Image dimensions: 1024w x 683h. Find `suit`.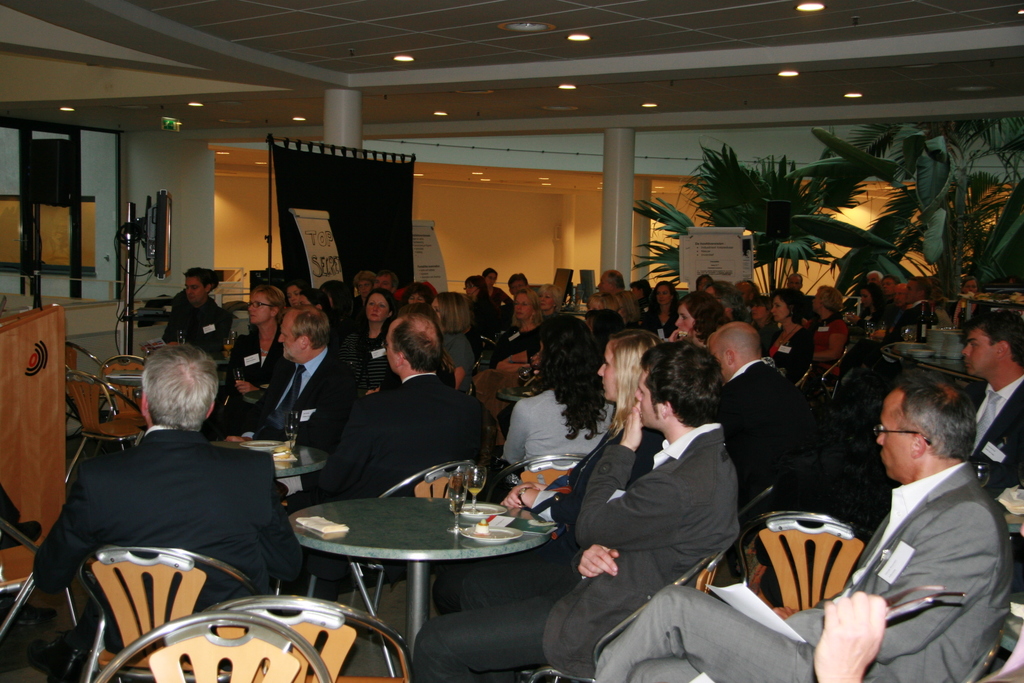
[285, 374, 497, 512].
